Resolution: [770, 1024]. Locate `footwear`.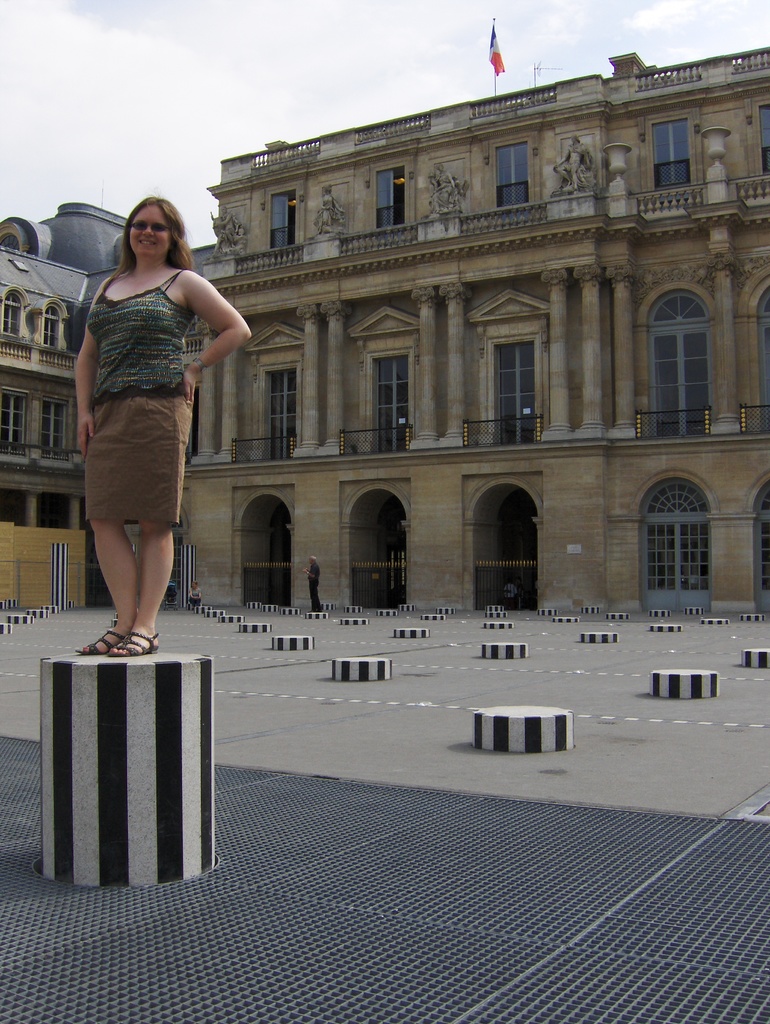
[79, 627, 160, 653].
